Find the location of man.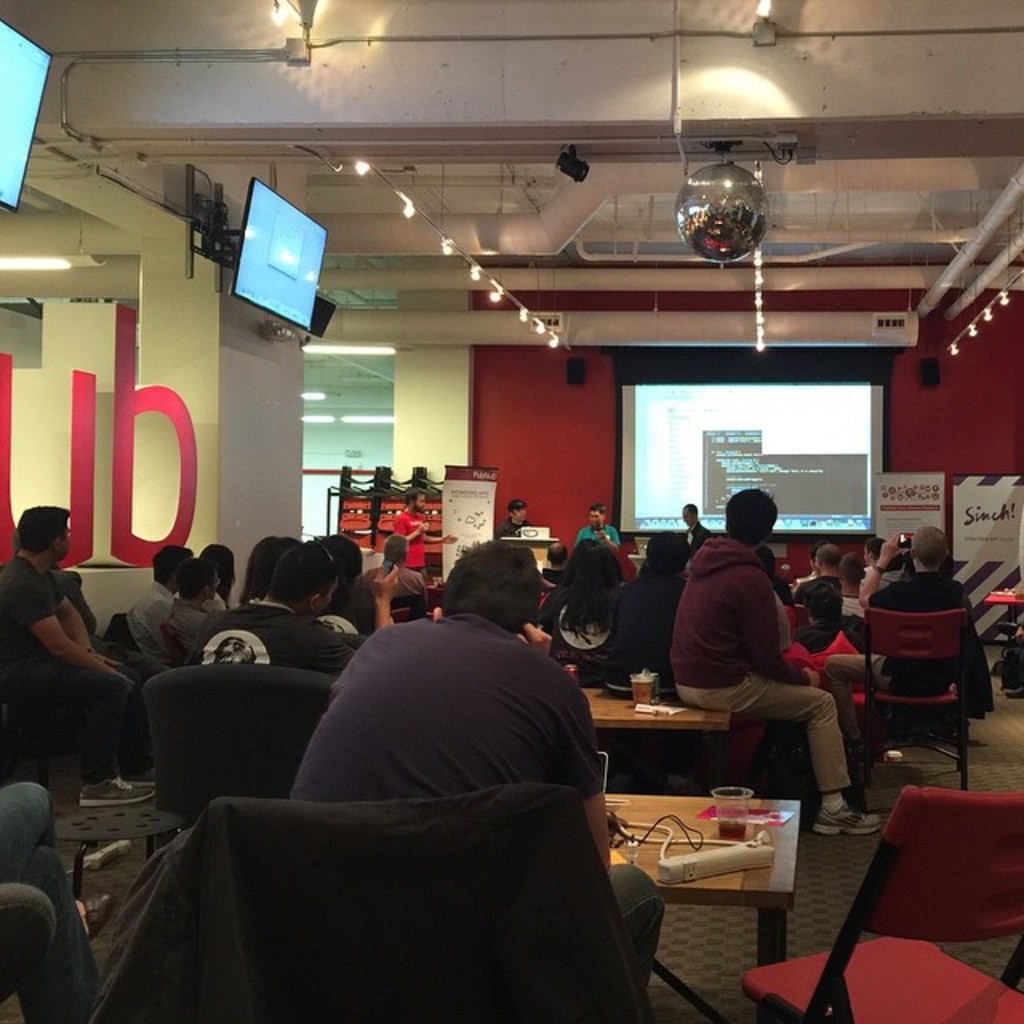
Location: bbox=(666, 493, 858, 794).
